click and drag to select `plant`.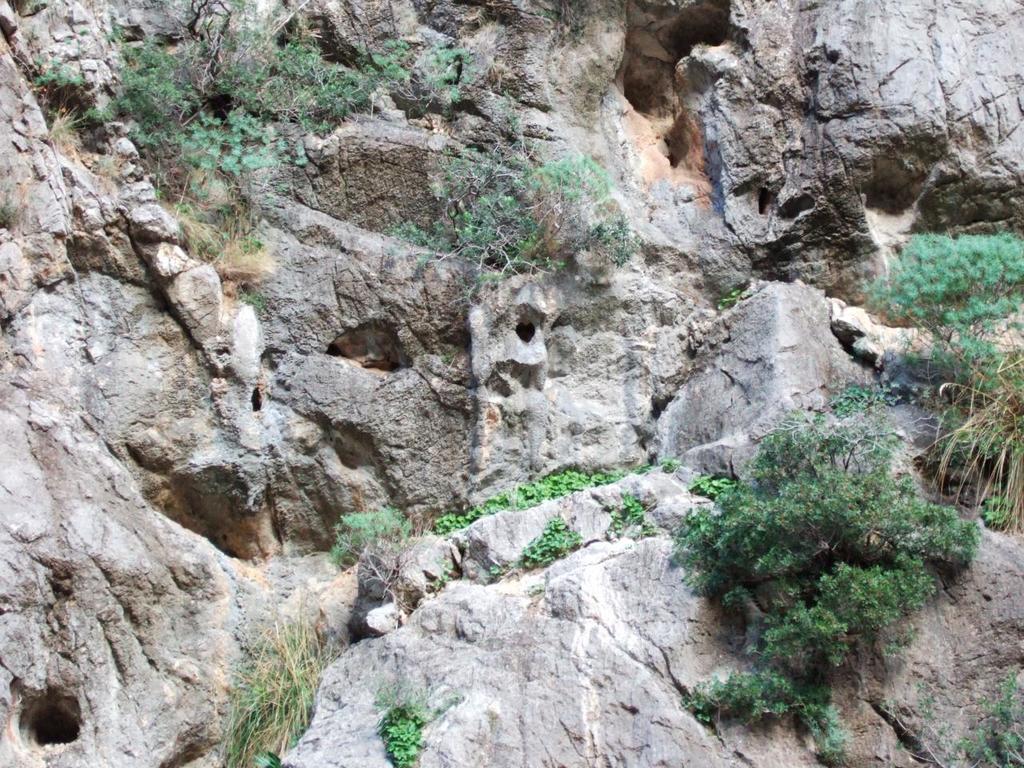
Selection: 370 103 647 345.
